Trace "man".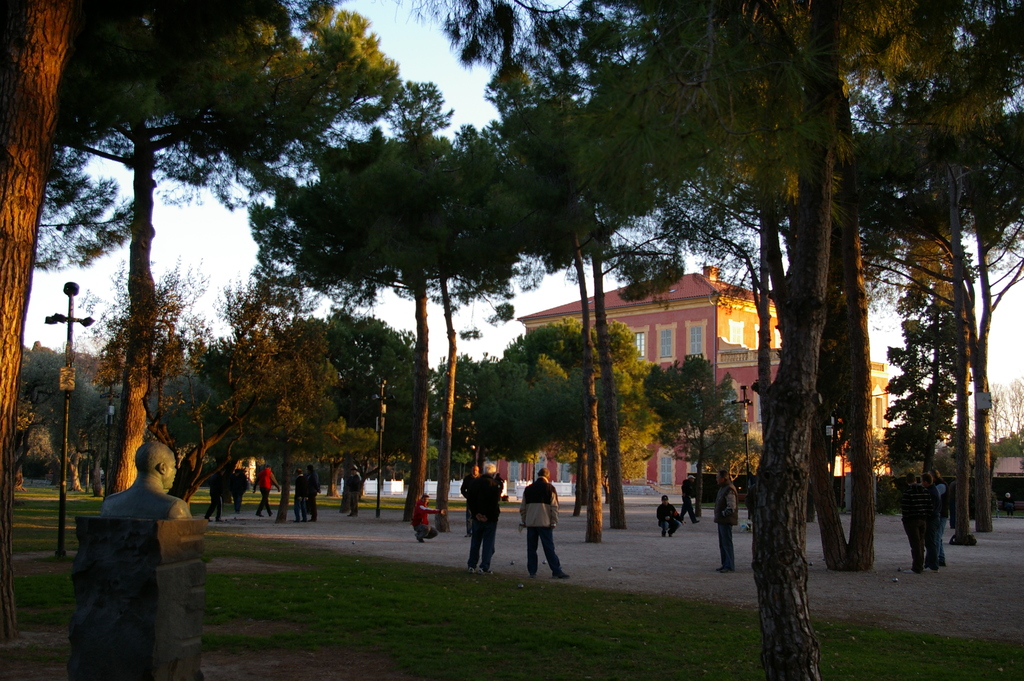
Traced to <box>712,468,733,575</box>.
